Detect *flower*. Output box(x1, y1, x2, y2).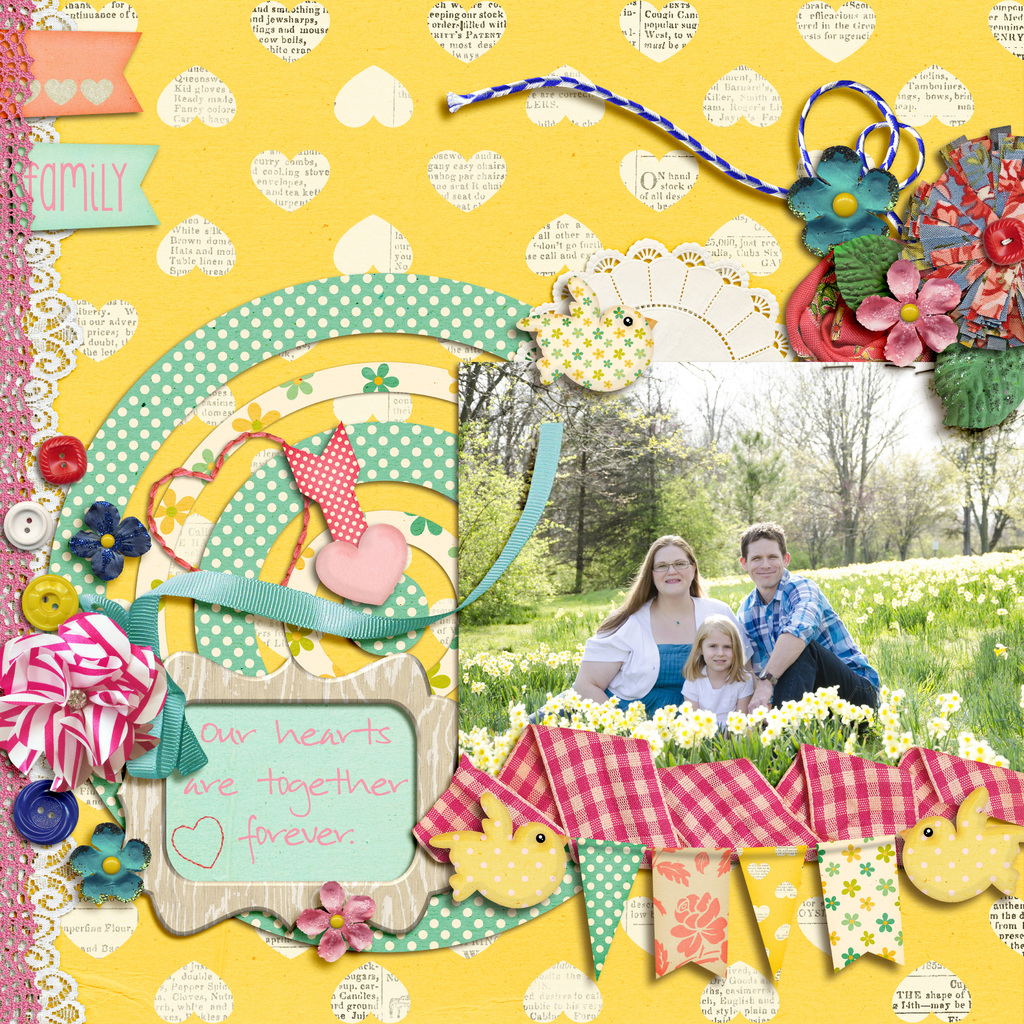
box(71, 824, 156, 909).
